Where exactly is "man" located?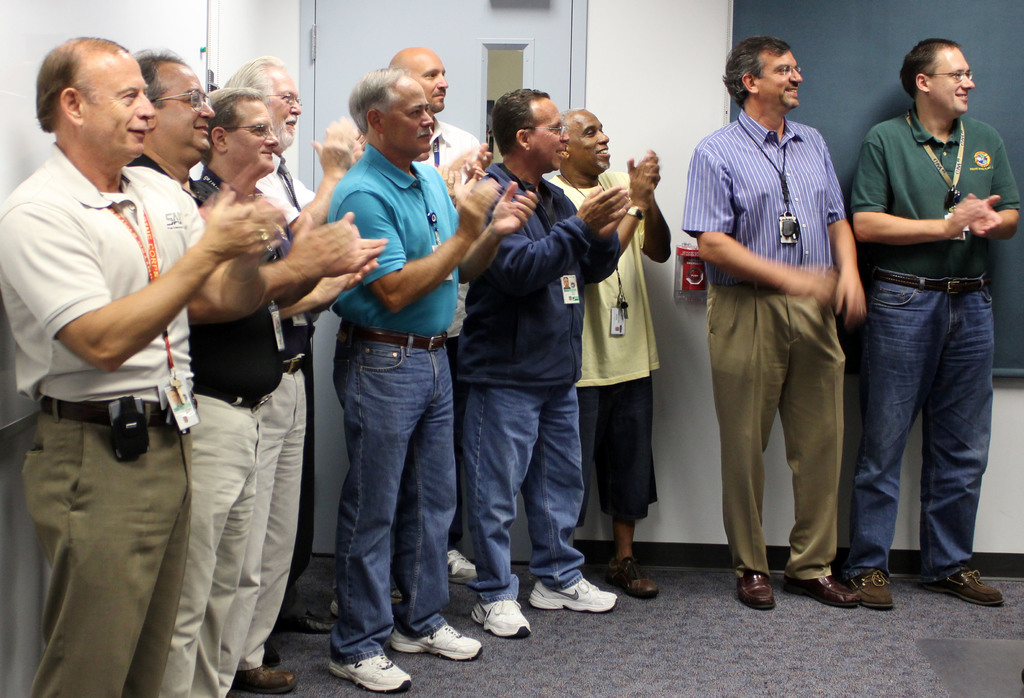
Its bounding box is 451/85/628/636.
